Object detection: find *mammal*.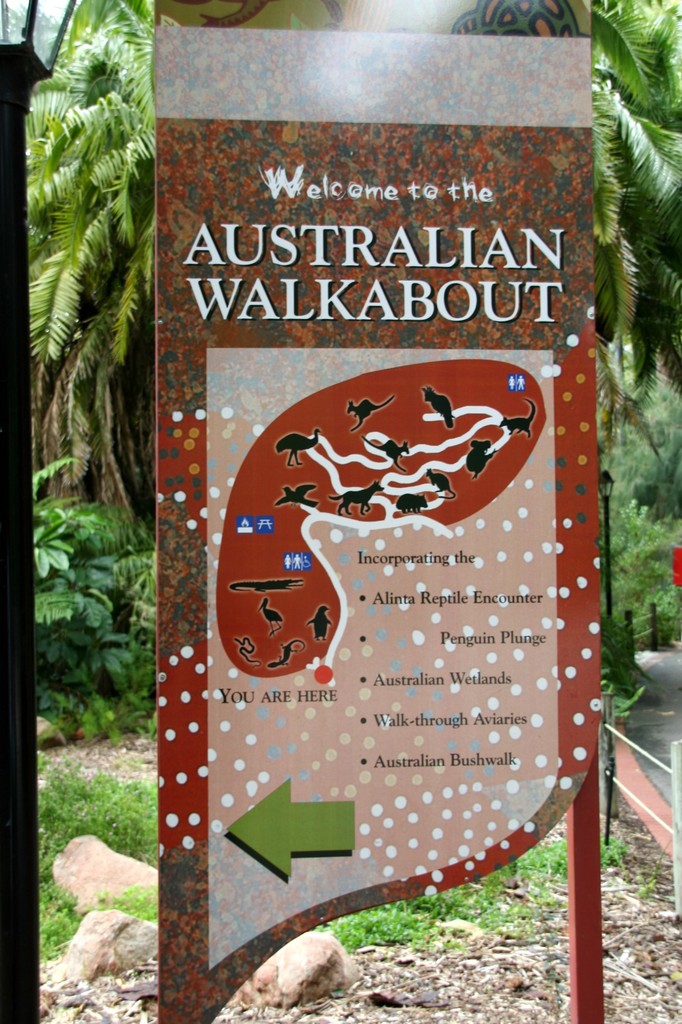
{"x1": 470, "y1": 440, "x2": 504, "y2": 479}.
